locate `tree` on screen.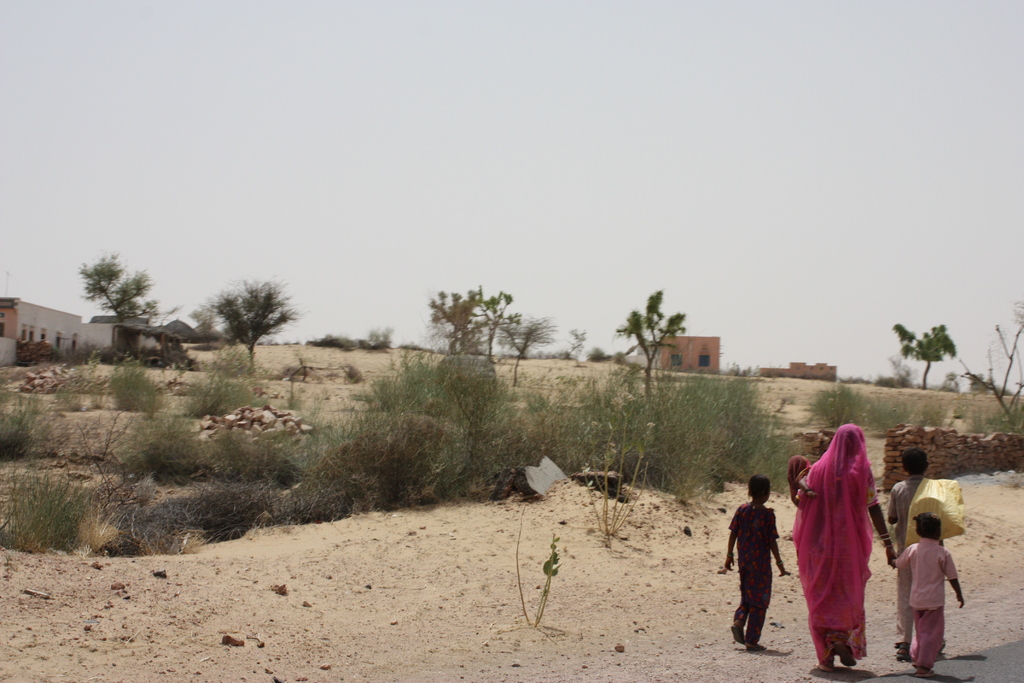
On screen at (left=204, top=277, right=299, bottom=386).
